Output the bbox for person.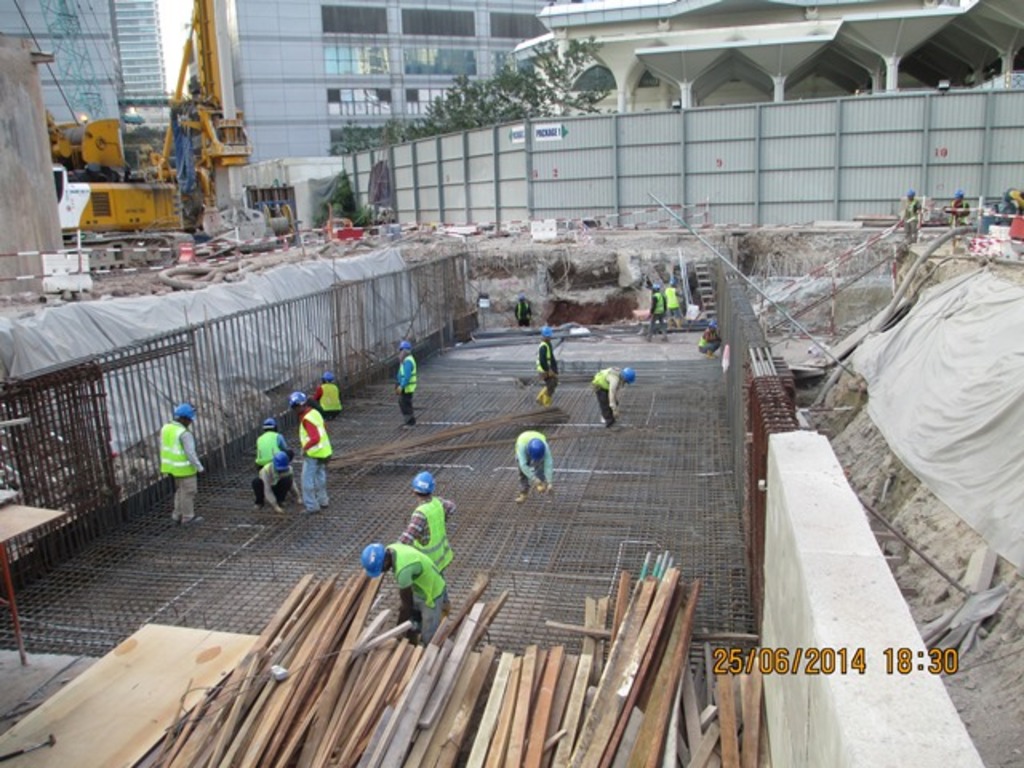
510/294/531/328.
